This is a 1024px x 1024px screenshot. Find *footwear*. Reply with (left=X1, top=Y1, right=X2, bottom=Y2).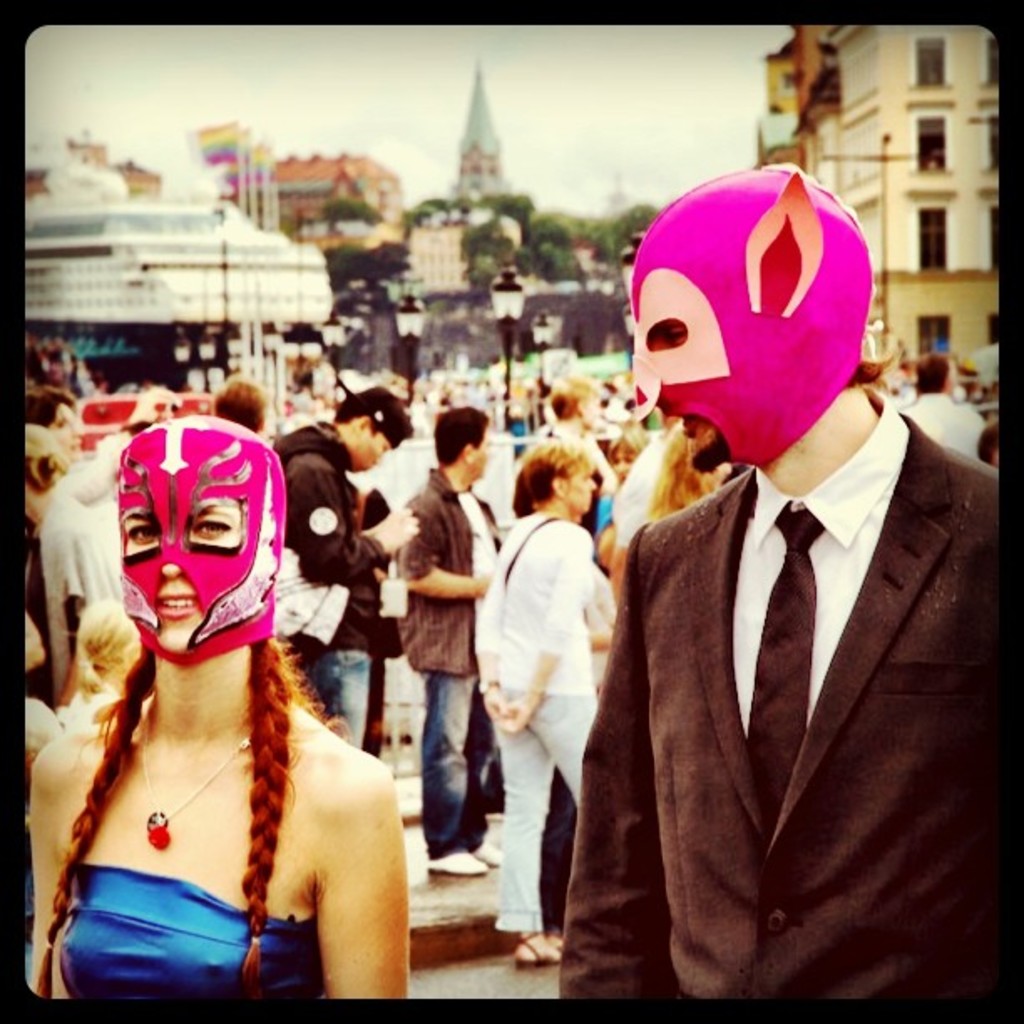
(left=468, top=838, right=505, bottom=862).
